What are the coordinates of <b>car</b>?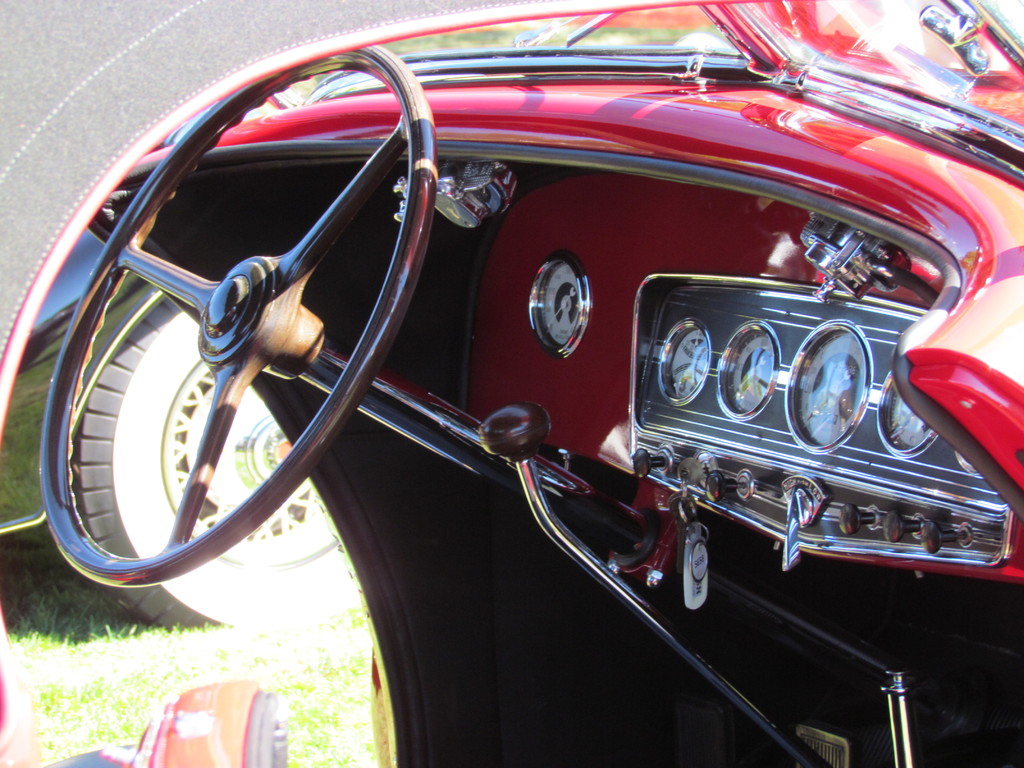
0,0,1023,760.
